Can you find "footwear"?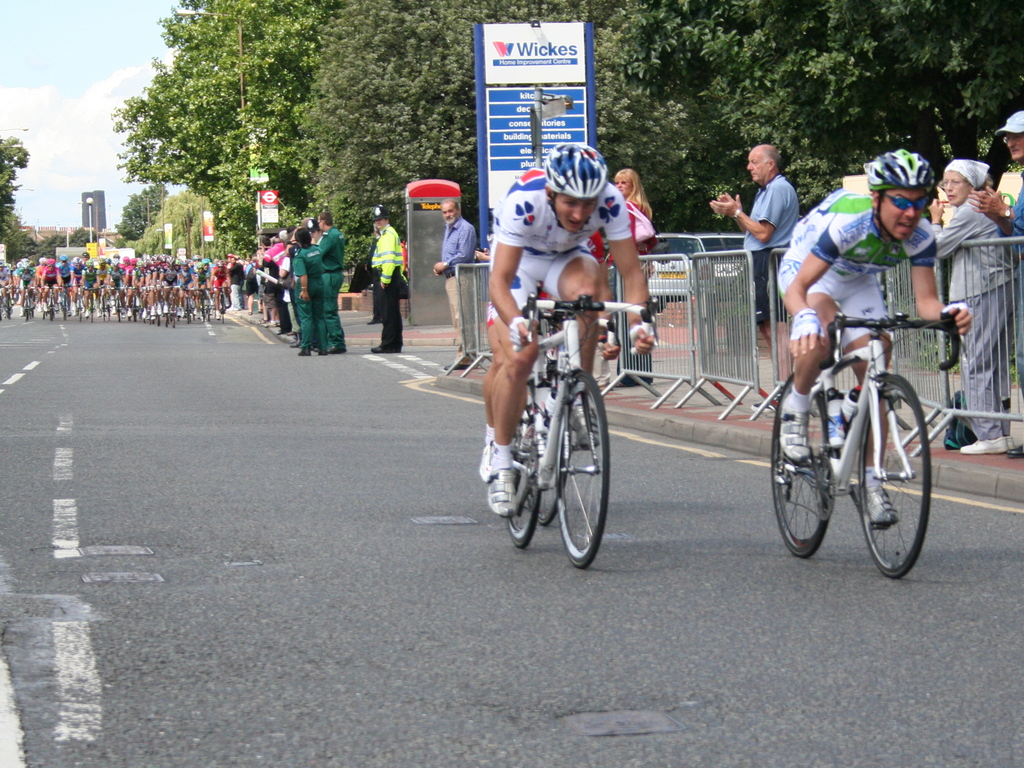
Yes, bounding box: (left=865, top=478, right=899, bottom=524).
